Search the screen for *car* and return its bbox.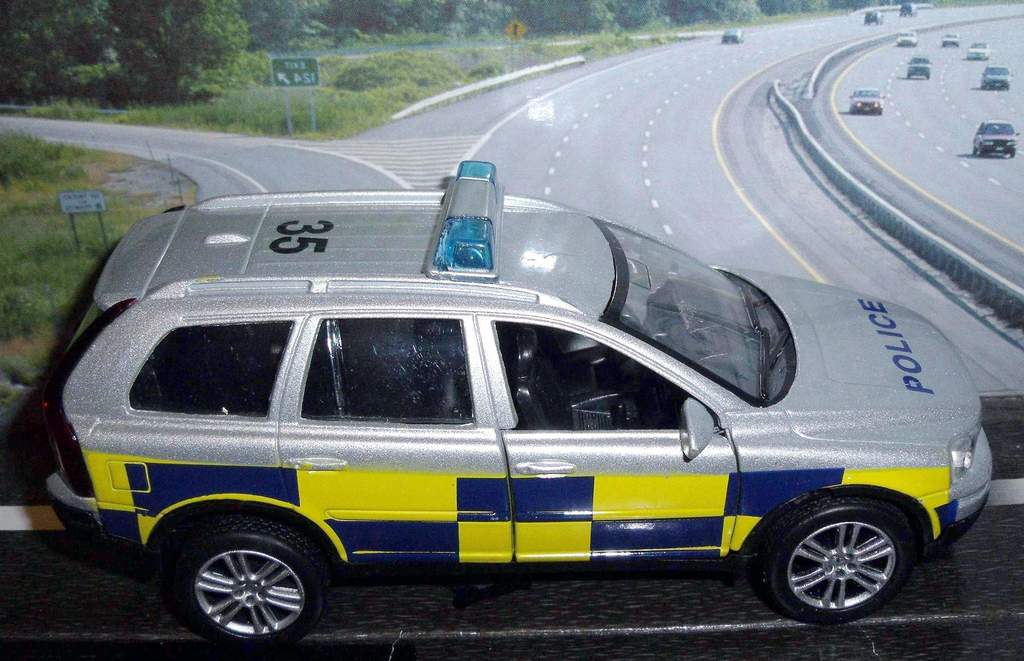
Found: select_region(721, 28, 743, 42).
